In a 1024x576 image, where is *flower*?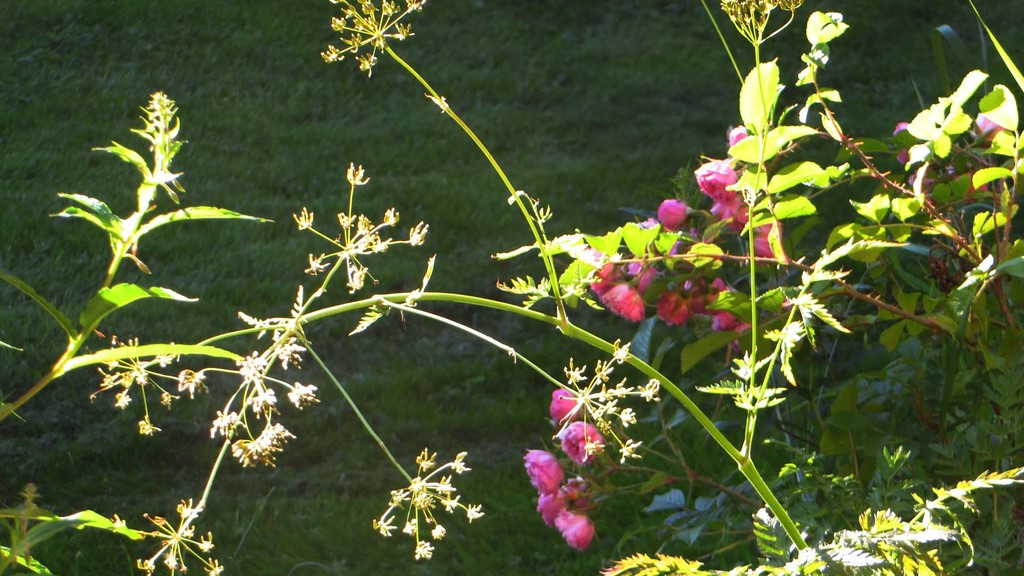
left=579, top=259, right=616, bottom=292.
